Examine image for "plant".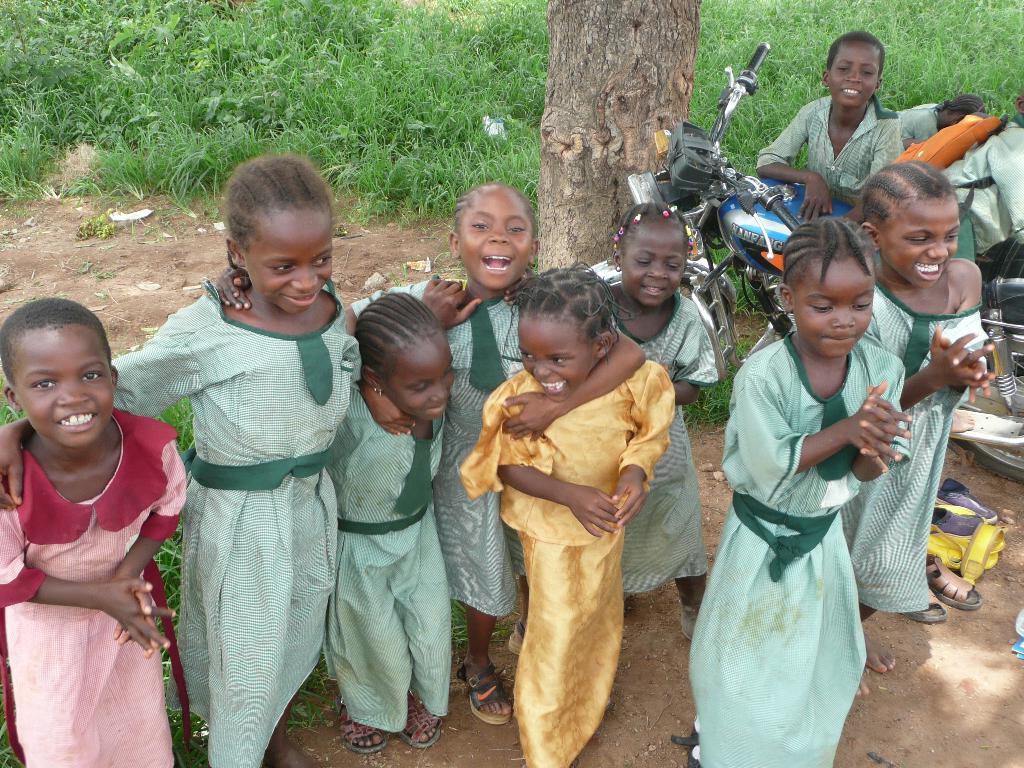
Examination result: region(0, 678, 22, 767).
